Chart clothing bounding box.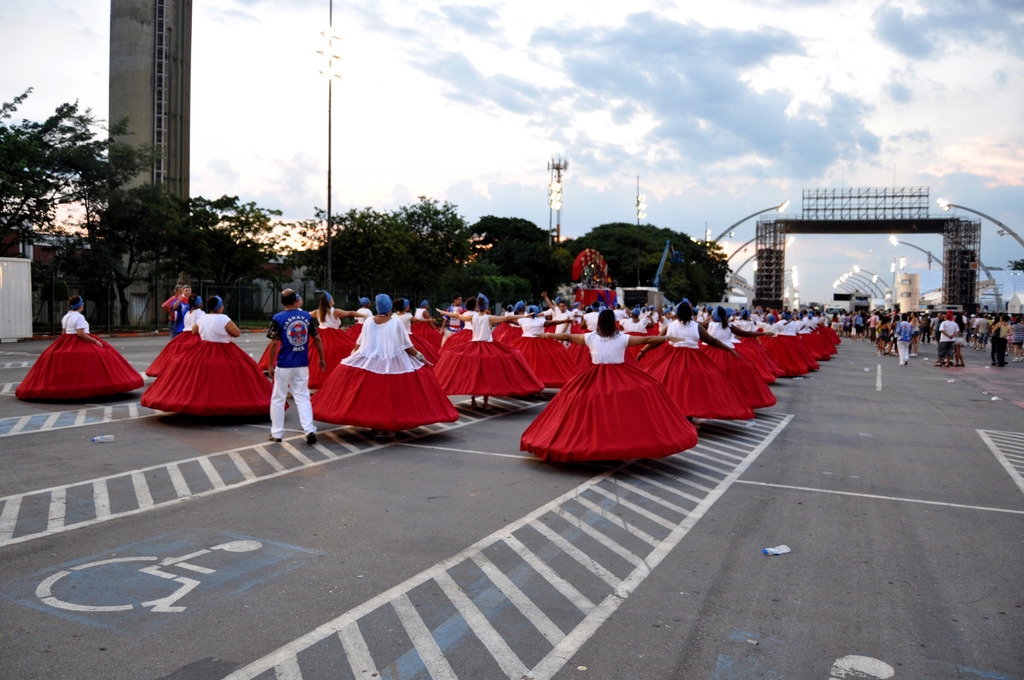
Charted: detection(15, 307, 147, 407).
